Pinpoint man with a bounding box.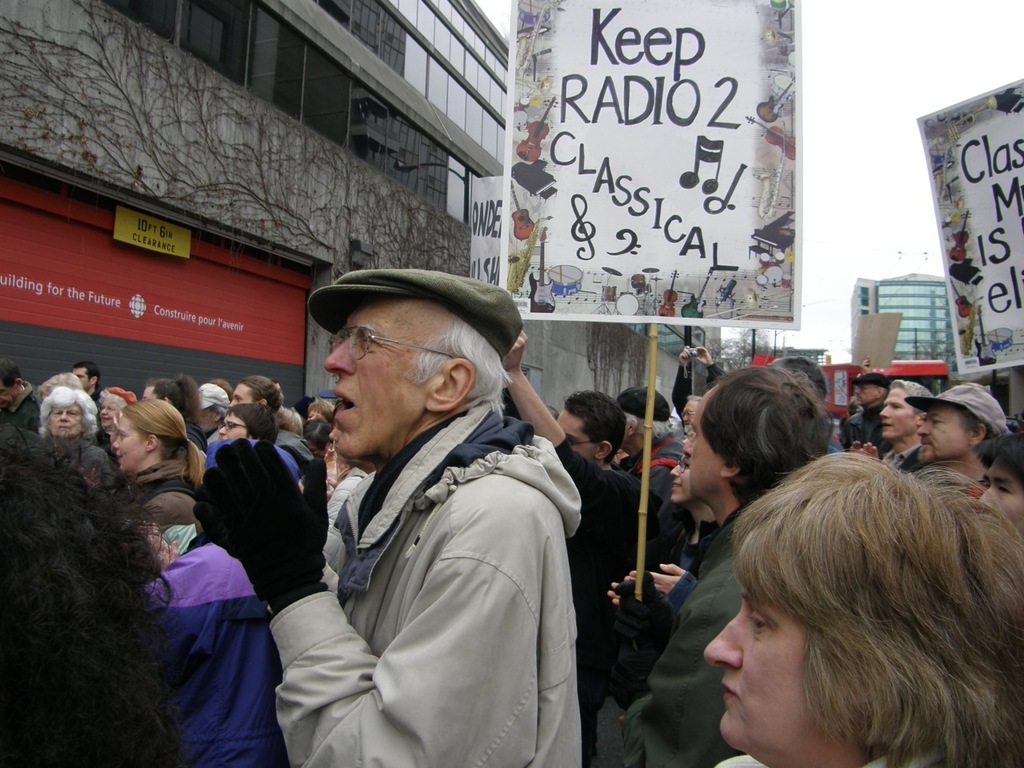
region(0, 358, 40, 434).
